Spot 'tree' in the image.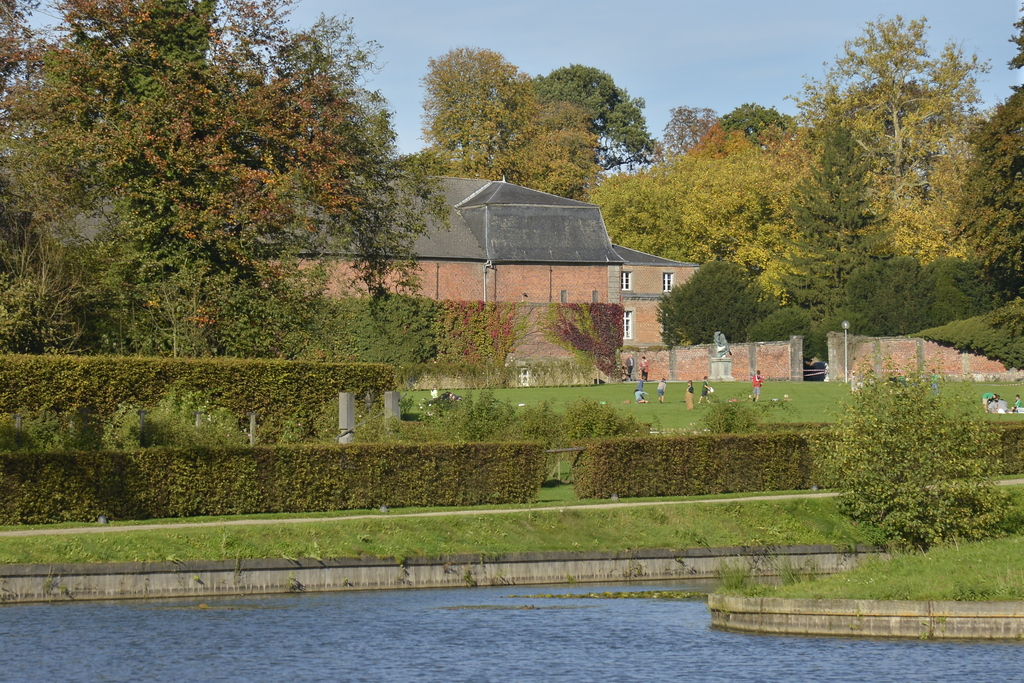
'tree' found at 786,17,991,201.
